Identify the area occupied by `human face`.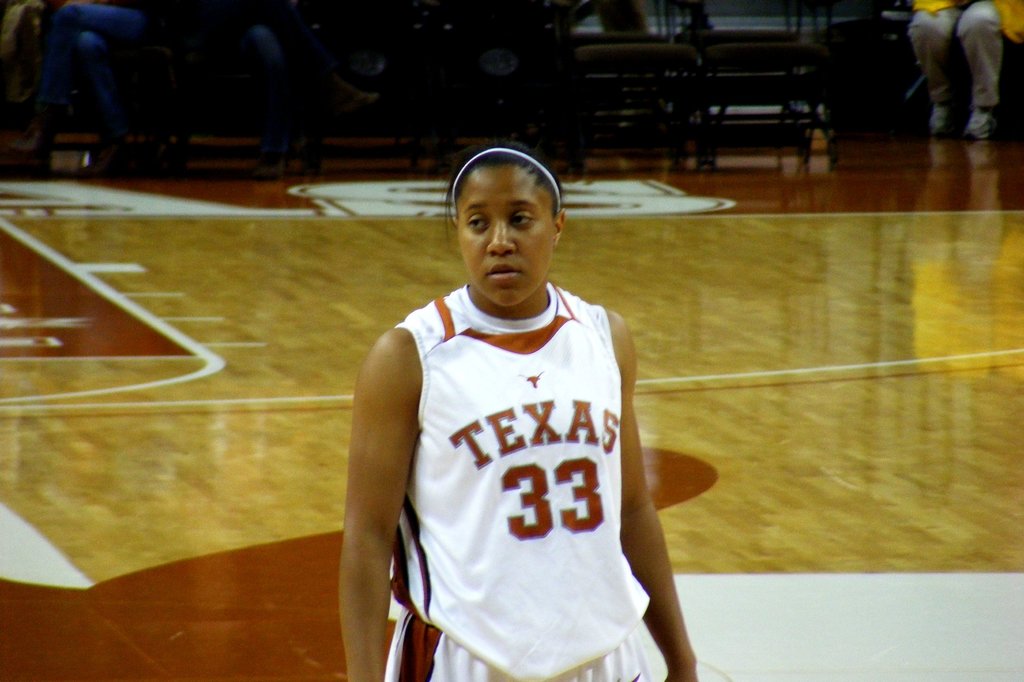
Area: bbox=[458, 163, 557, 307].
